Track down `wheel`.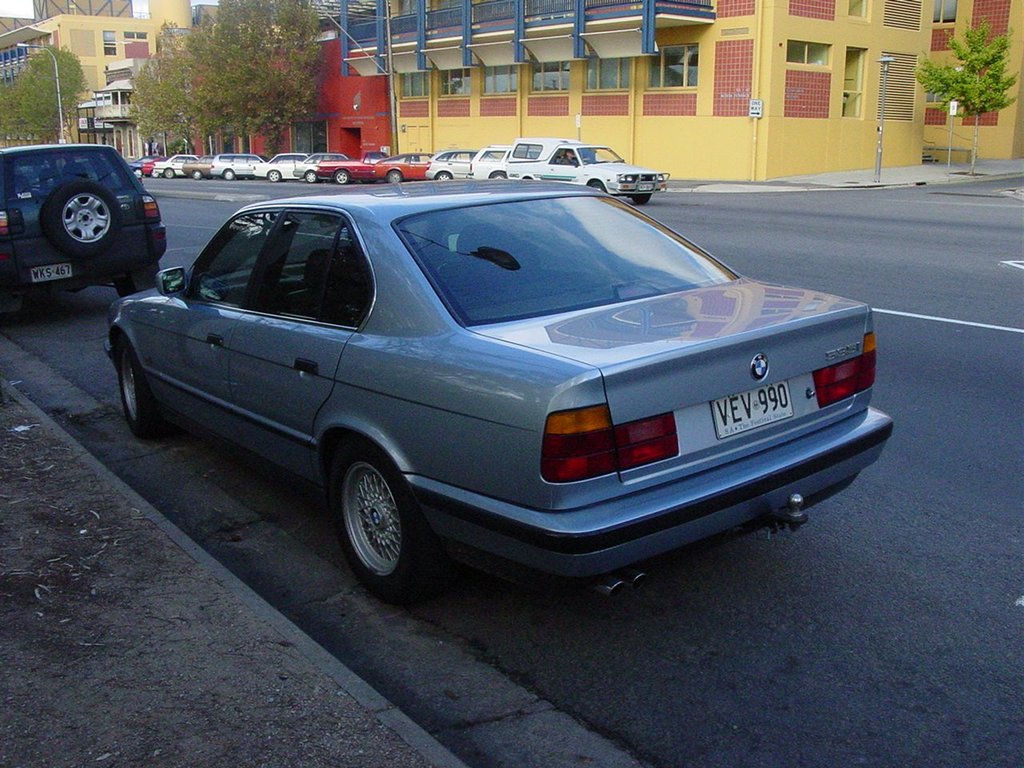
Tracked to region(191, 172, 203, 180).
